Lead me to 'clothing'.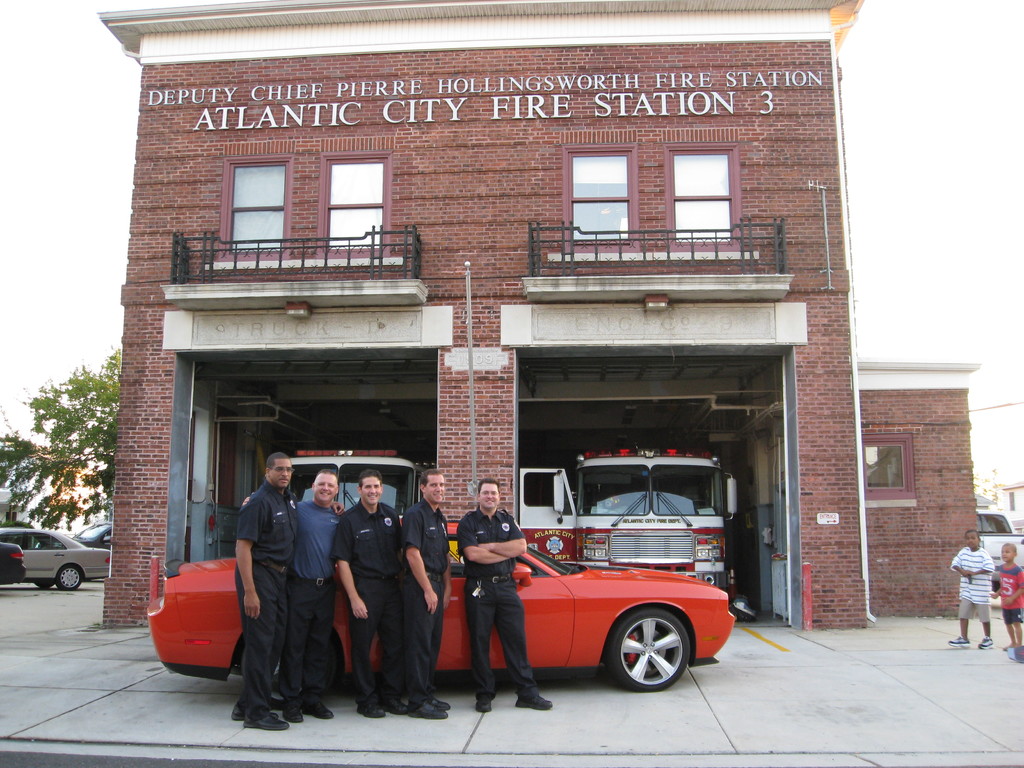
Lead to box(238, 479, 299, 705).
